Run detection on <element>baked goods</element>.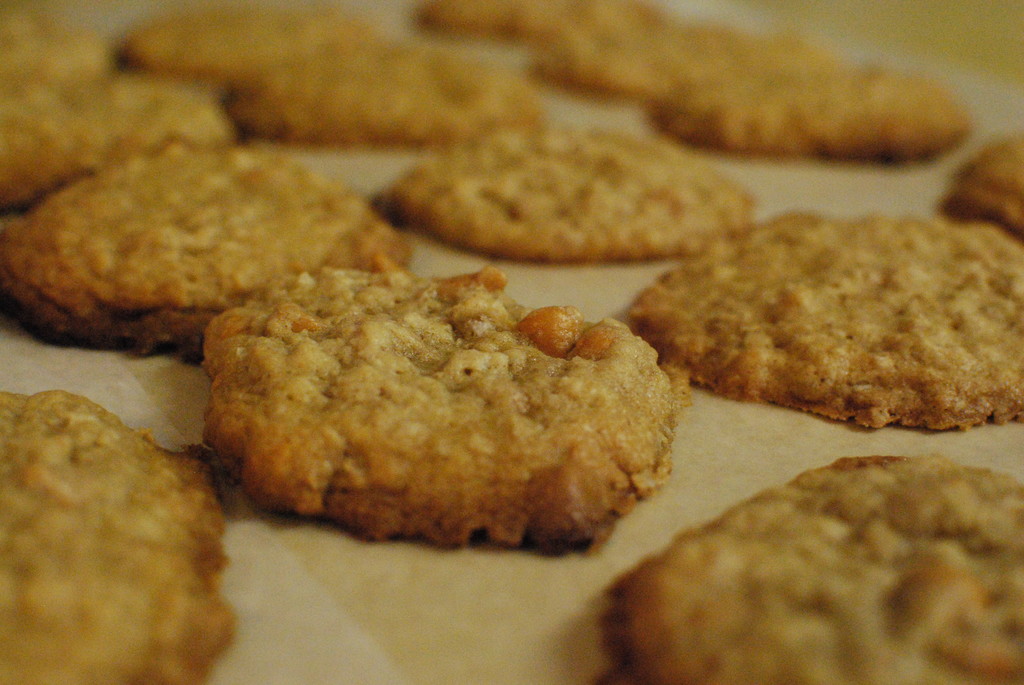
Result: (x1=627, y1=209, x2=1023, y2=431).
